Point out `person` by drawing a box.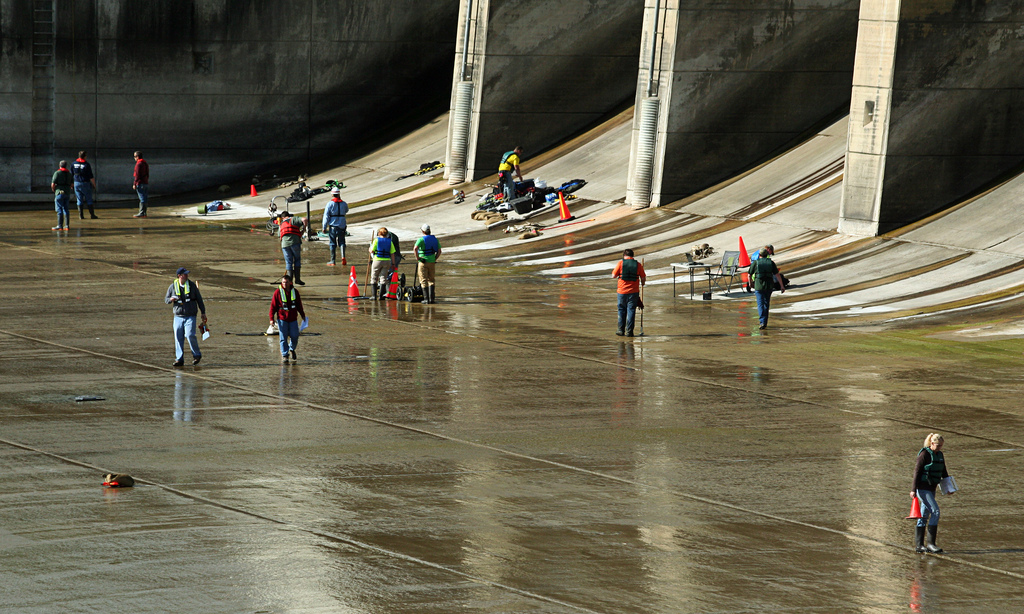
166:267:209:371.
